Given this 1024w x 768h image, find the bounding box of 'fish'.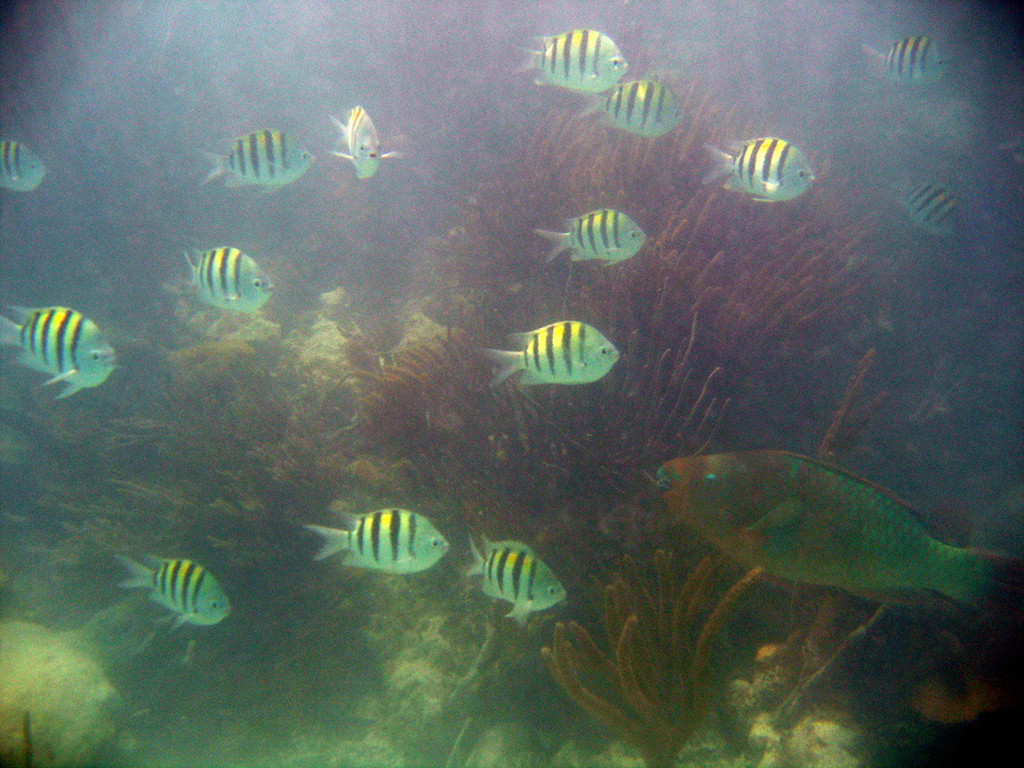
[573,76,687,142].
